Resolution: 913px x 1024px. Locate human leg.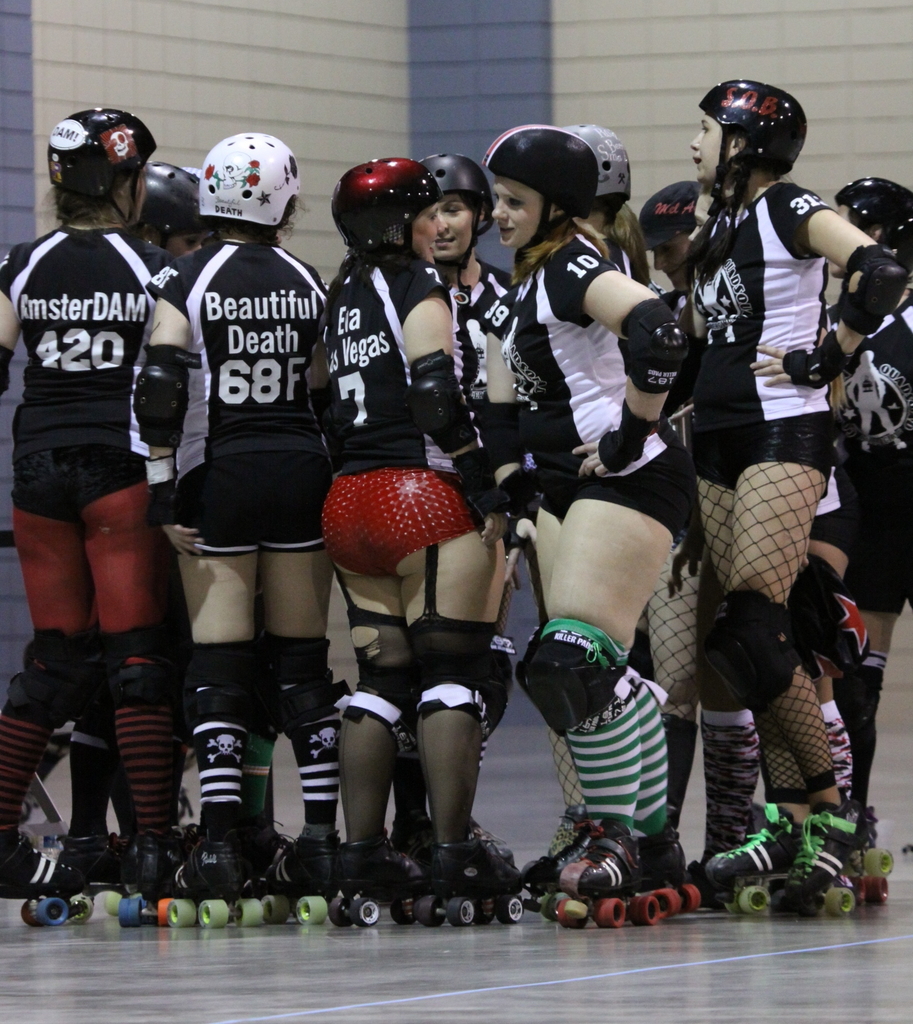
locate(403, 472, 501, 869).
